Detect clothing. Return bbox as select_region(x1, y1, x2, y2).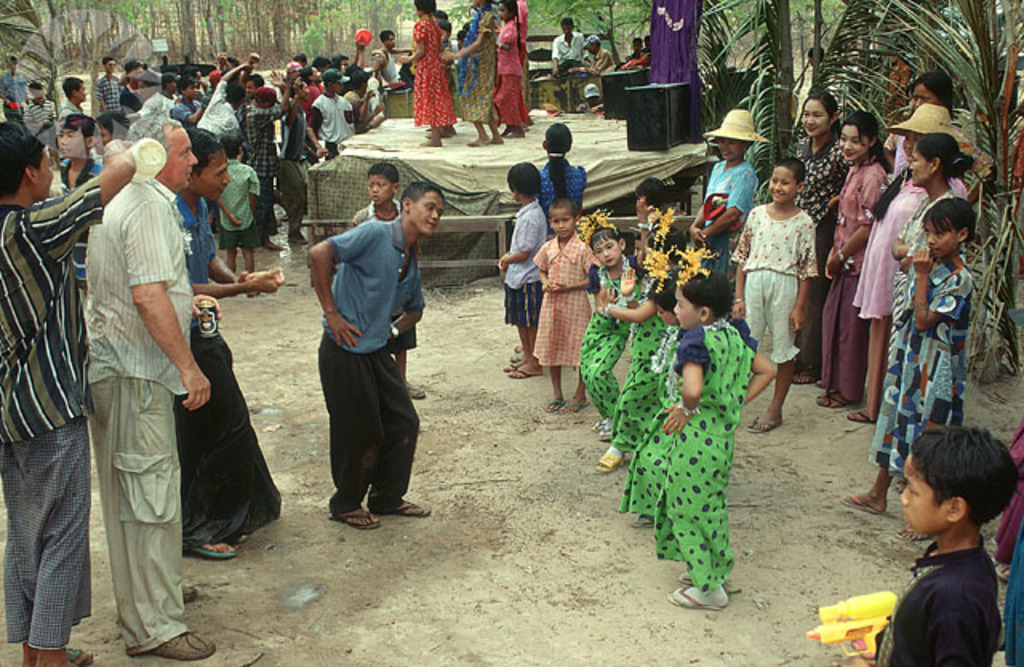
select_region(0, 69, 27, 118).
